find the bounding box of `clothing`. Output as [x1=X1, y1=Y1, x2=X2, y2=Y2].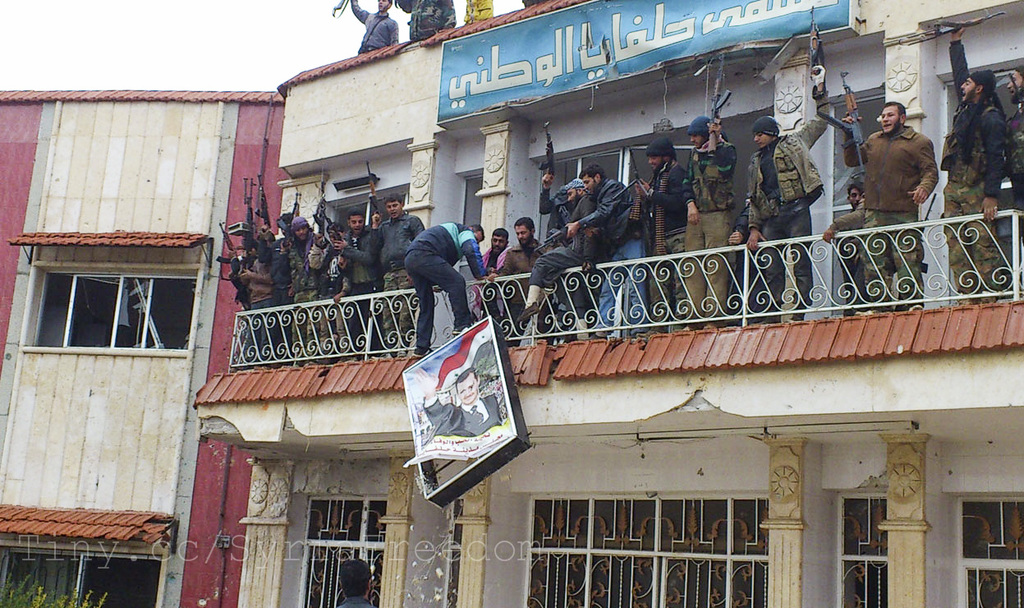
[x1=684, y1=137, x2=732, y2=321].
